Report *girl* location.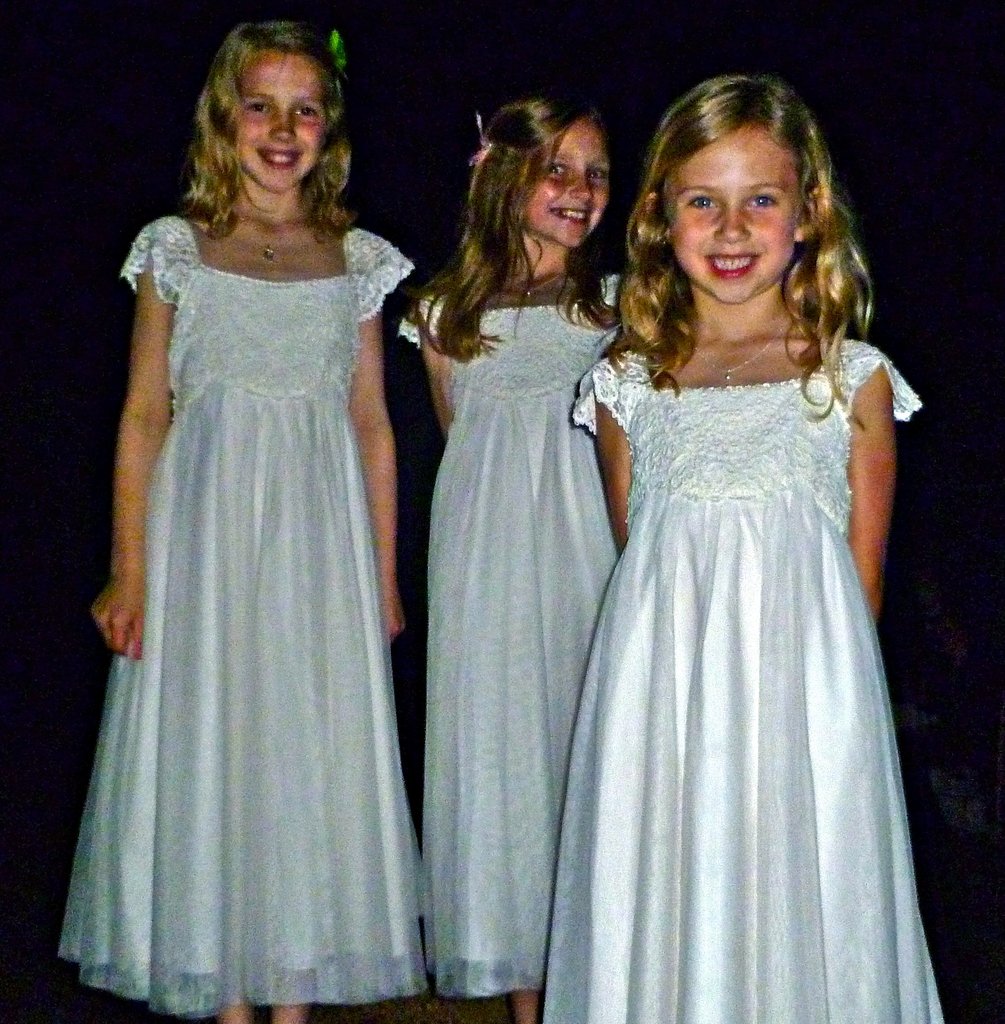
Report: Rect(393, 95, 638, 1013).
